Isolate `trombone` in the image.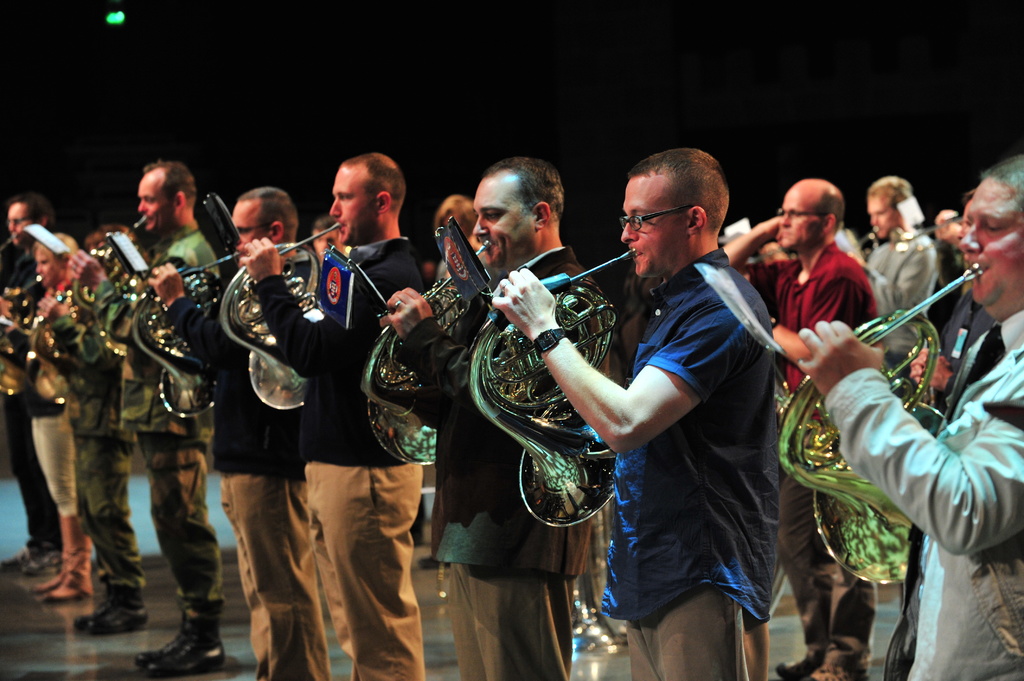
Isolated region: box(859, 229, 885, 241).
